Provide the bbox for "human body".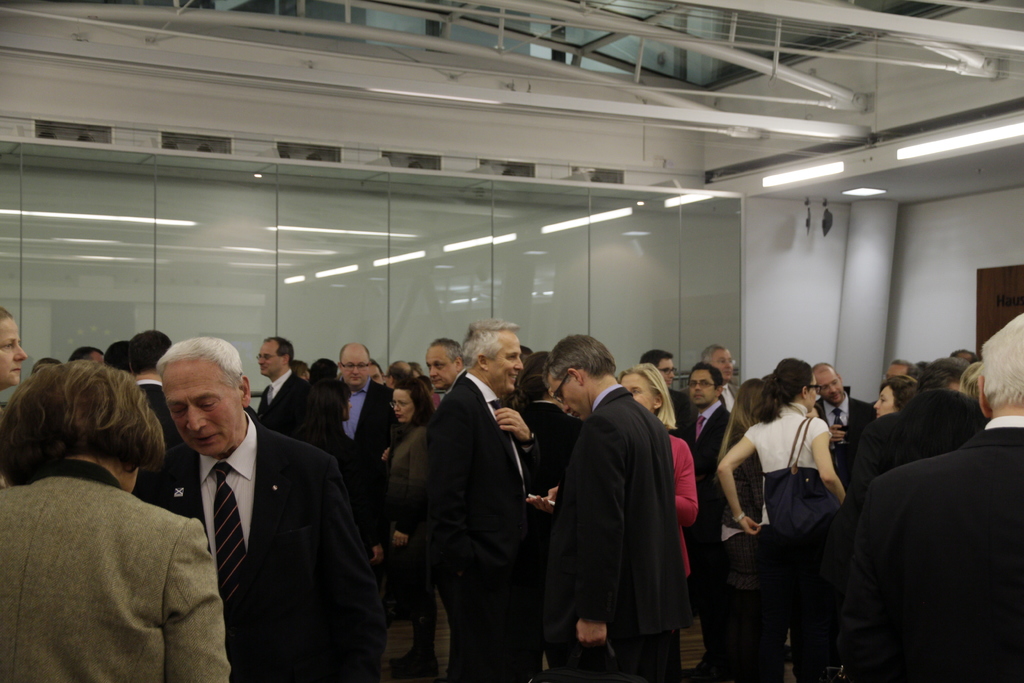
{"left": 842, "top": 312, "right": 1023, "bottom": 682}.
